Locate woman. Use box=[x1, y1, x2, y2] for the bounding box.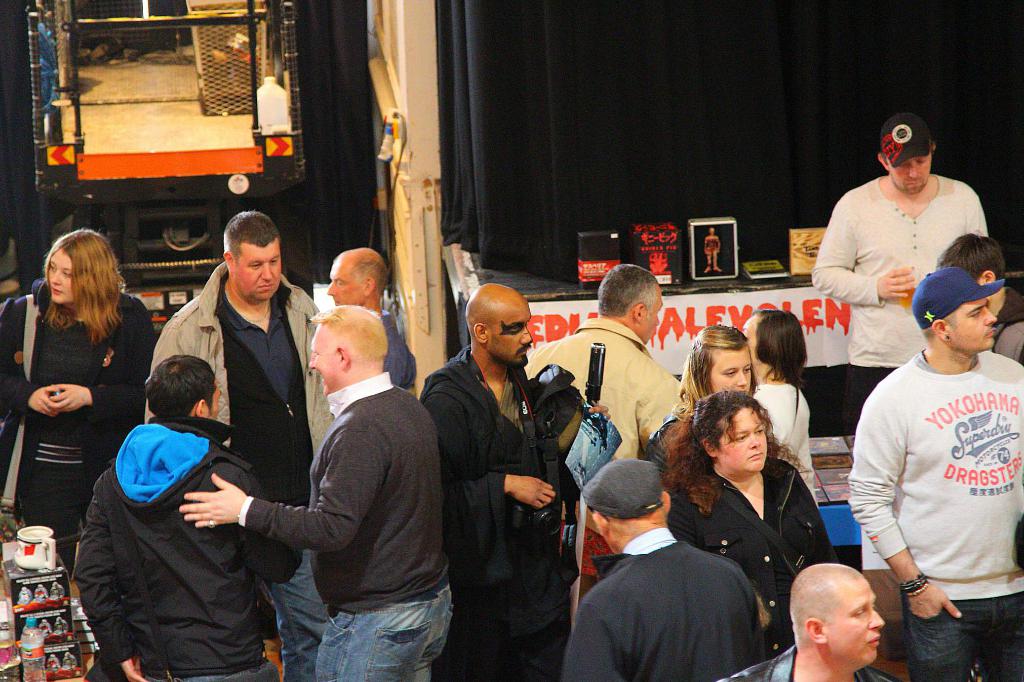
box=[12, 226, 145, 597].
